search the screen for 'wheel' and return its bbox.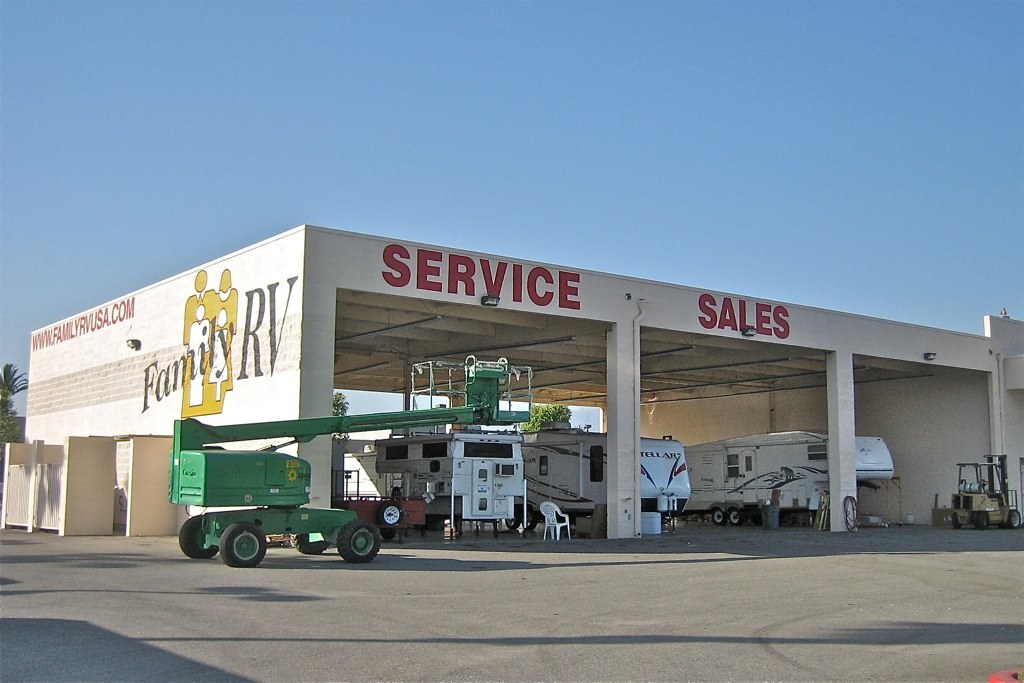
Found: bbox=(727, 507, 743, 523).
